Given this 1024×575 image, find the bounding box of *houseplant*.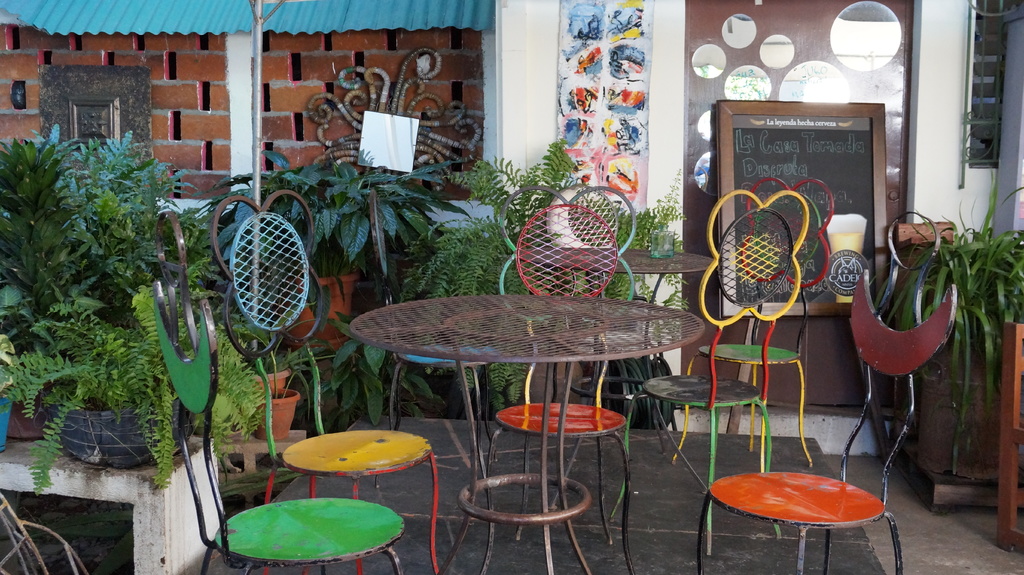
pyautogui.locateOnScreen(867, 182, 1023, 482).
